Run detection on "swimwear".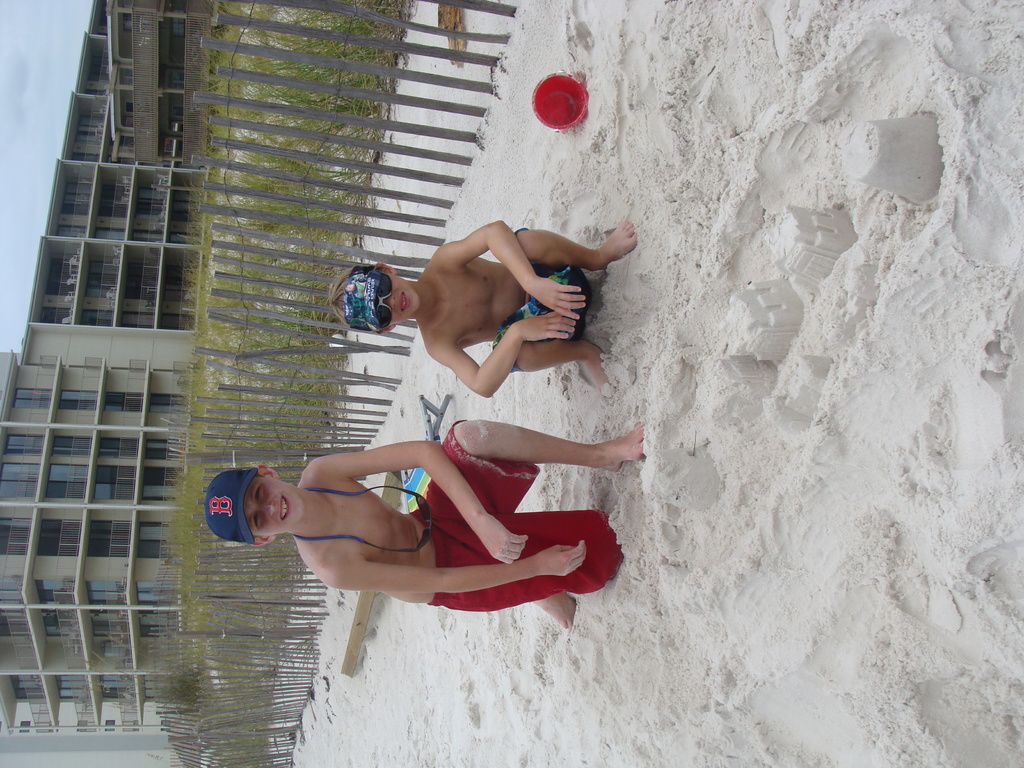
Result: (428,415,624,611).
